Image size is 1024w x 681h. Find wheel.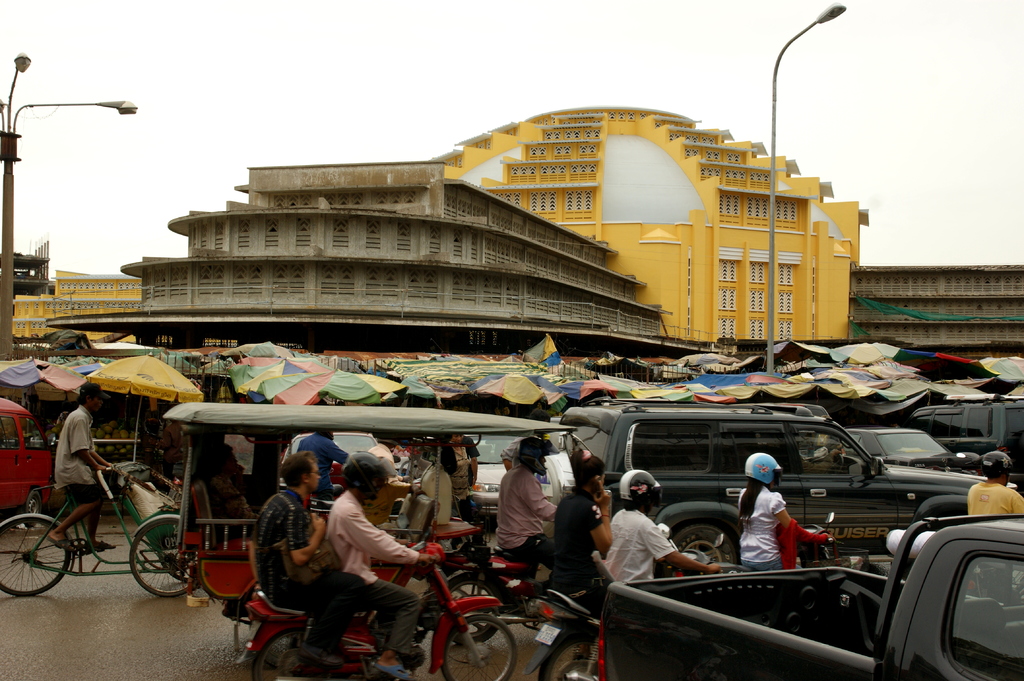
x1=447 y1=566 x2=509 y2=641.
